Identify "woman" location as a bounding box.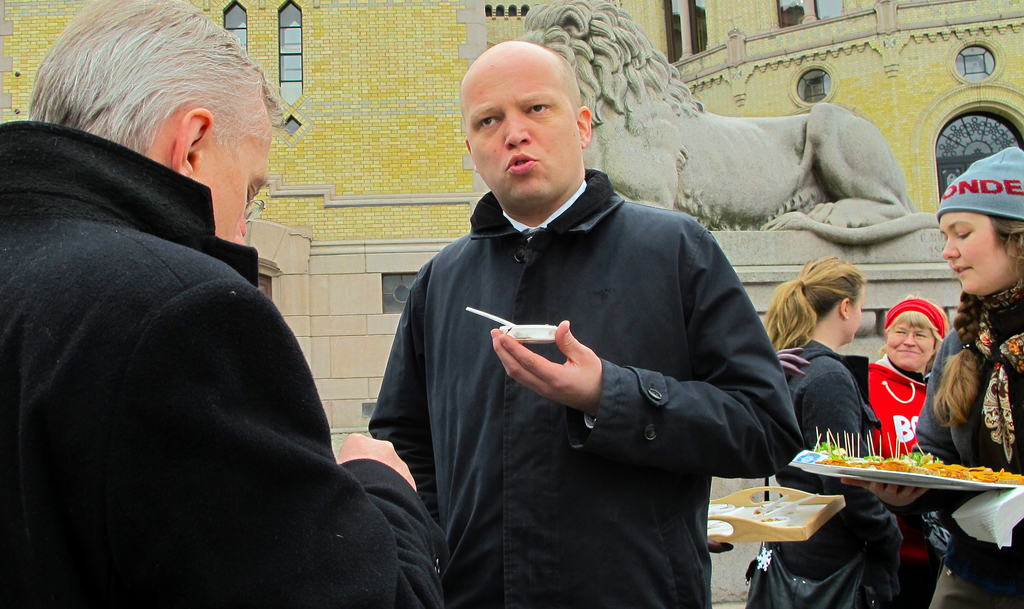
box=[839, 143, 1023, 608].
